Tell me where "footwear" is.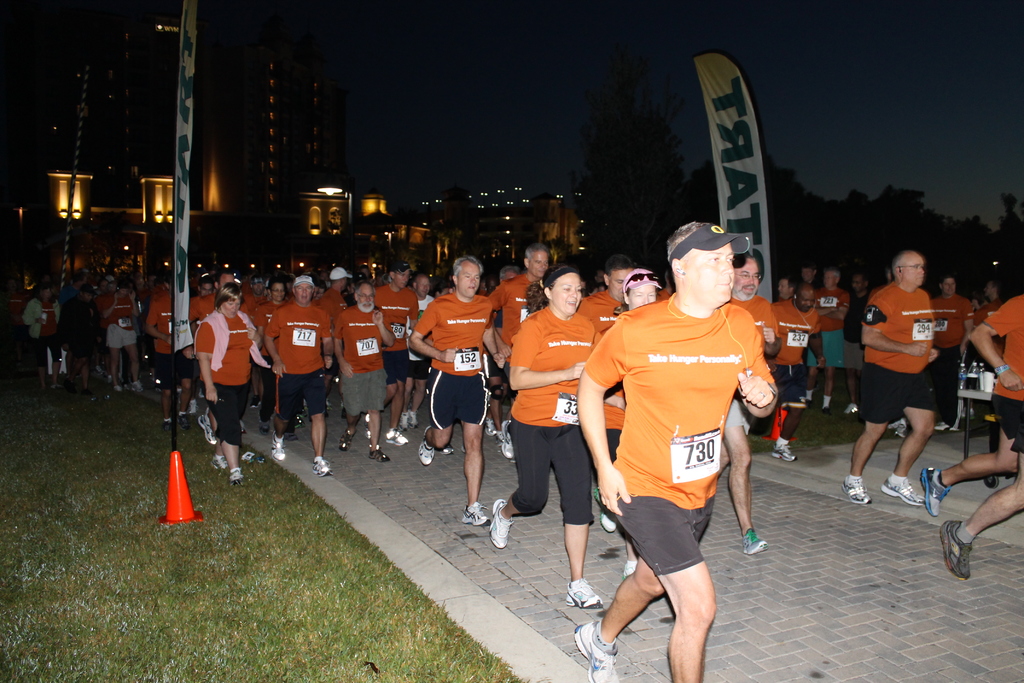
"footwear" is at (left=487, top=493, right=517, bottom=548).
